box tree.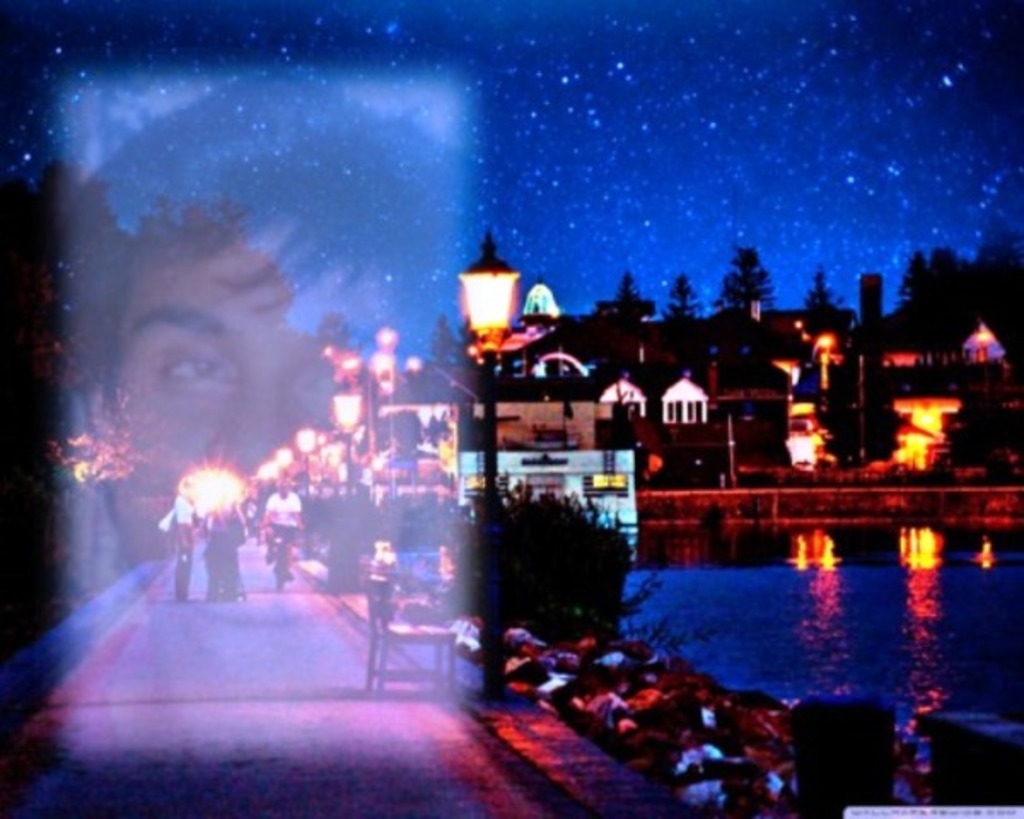
418:471:742:640.
